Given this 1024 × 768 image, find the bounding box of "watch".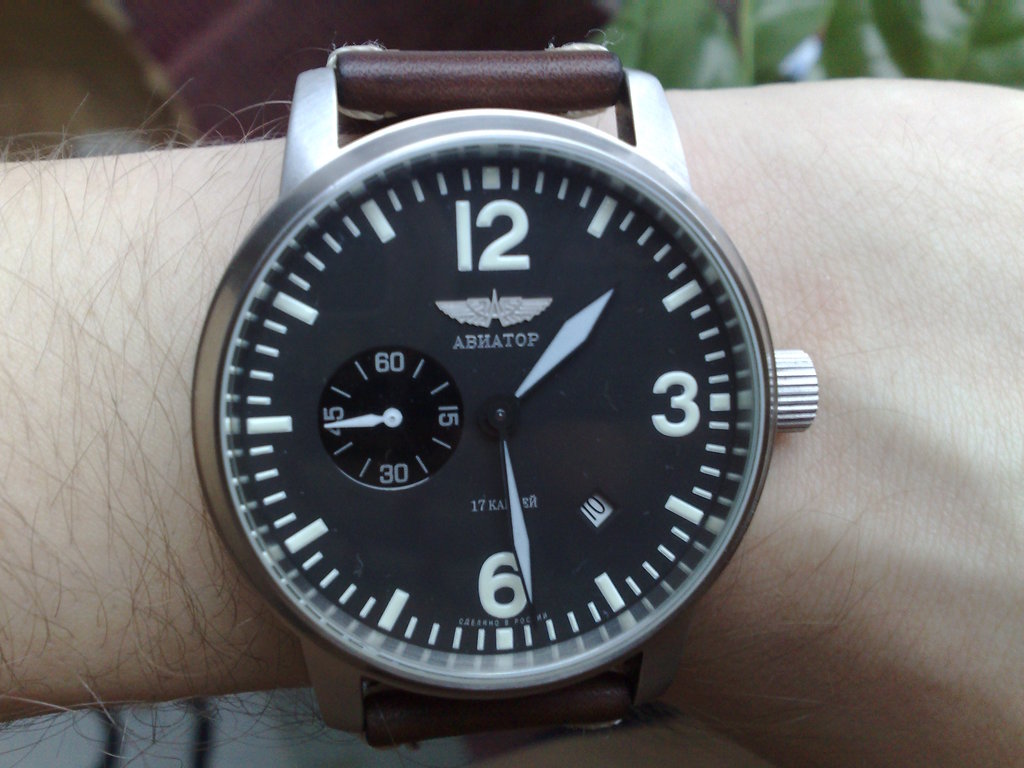
BBox(193, 40, 819, 751).
